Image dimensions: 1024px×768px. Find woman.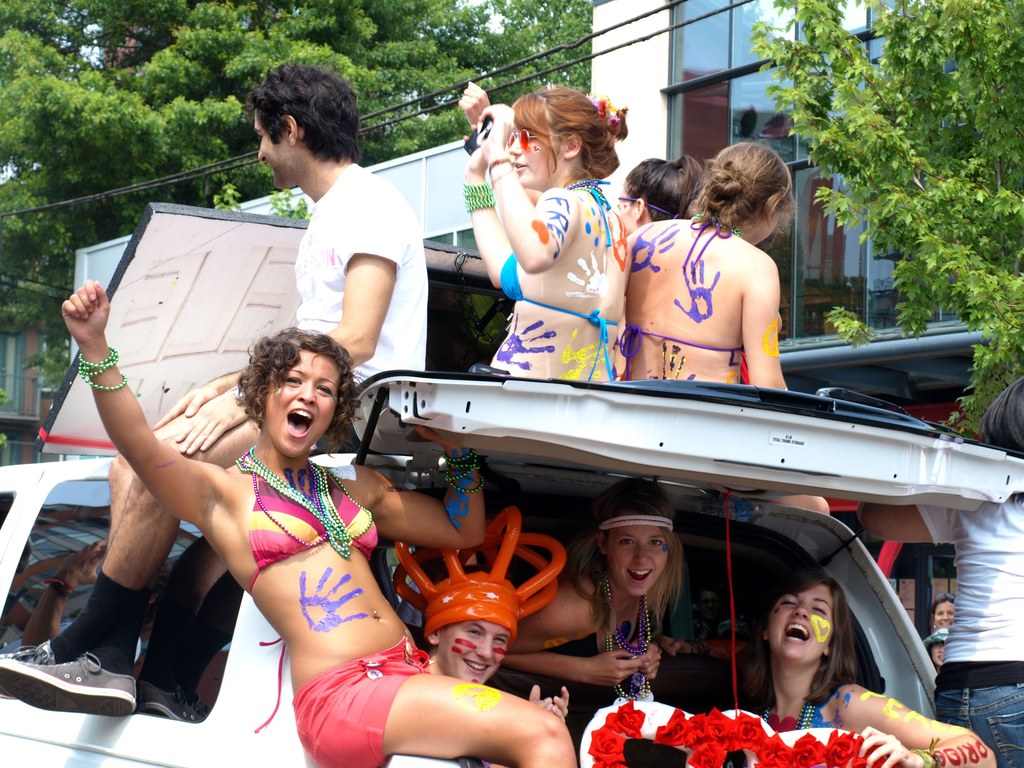
rect(619, 152, 703, 244).
